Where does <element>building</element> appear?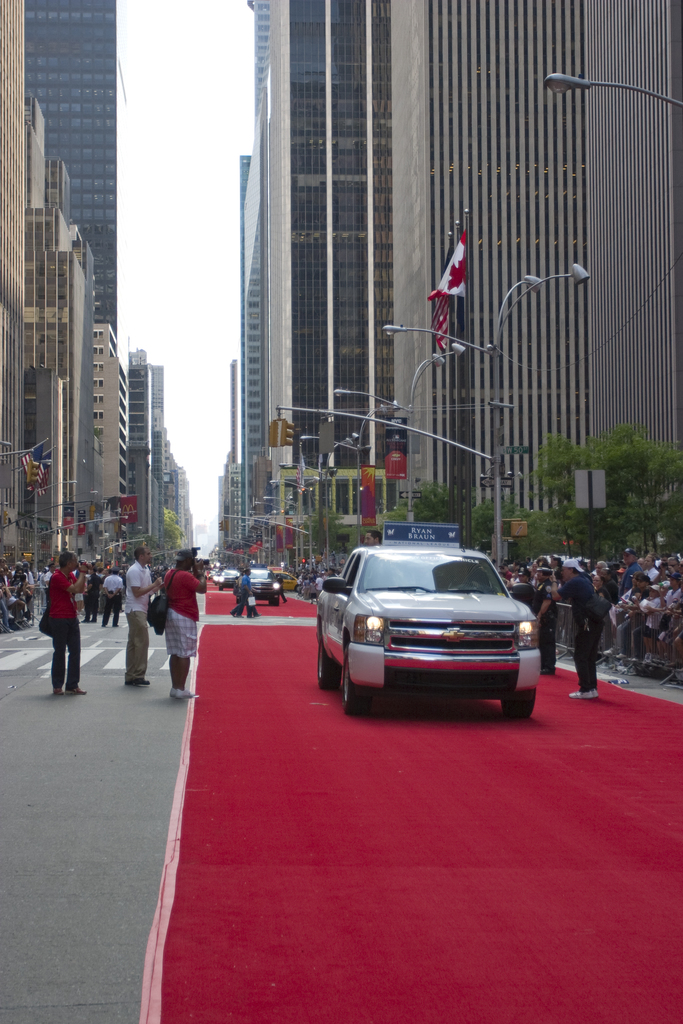
Appears at x1=0, y1=0, x2=26, y2=520.
